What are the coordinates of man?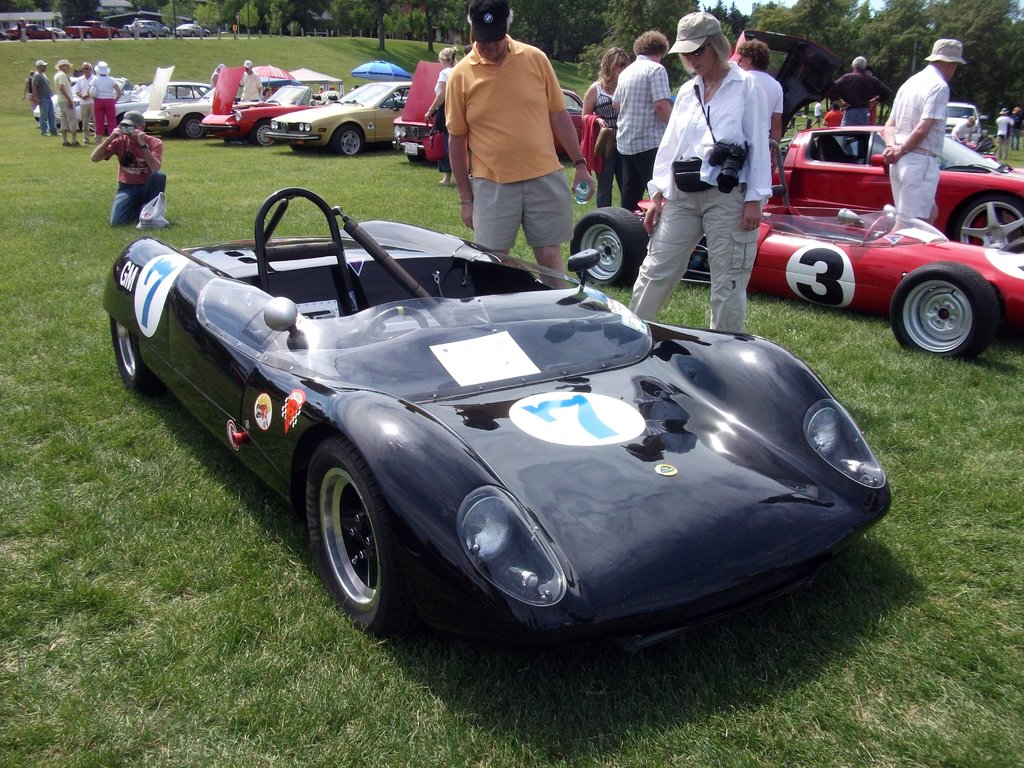
{"x1": 51, "y1": 58, "x2": 81, "y2": 149}.
